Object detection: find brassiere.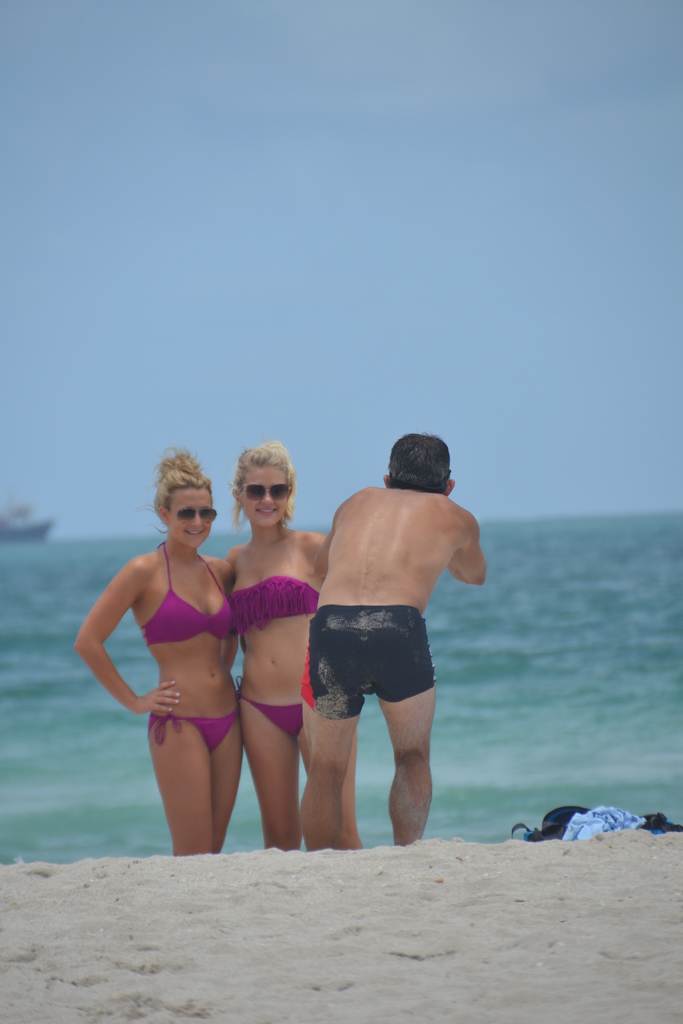
229/575/317/631.
